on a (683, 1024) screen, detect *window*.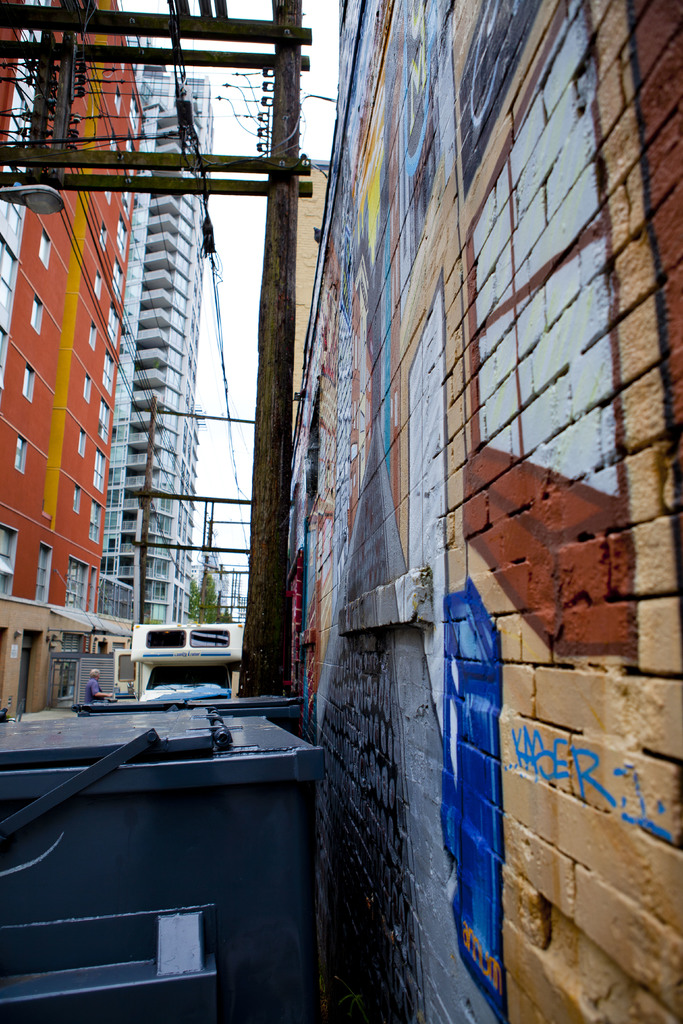
<region>19, 364, 37, 402</region>.
